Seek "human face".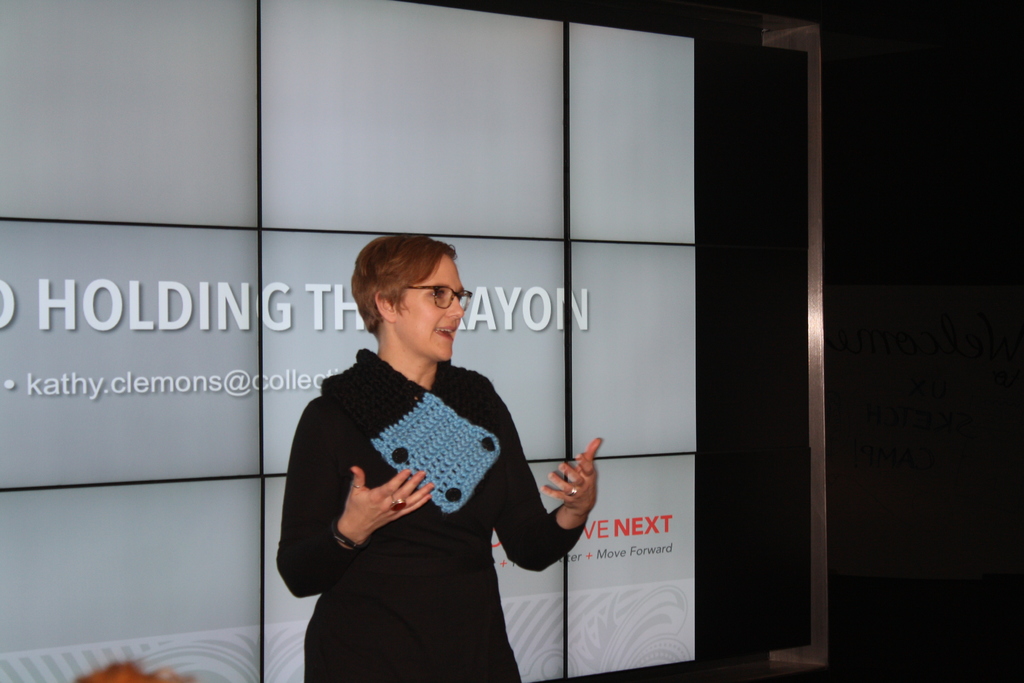
392, 252, 463, 364.
